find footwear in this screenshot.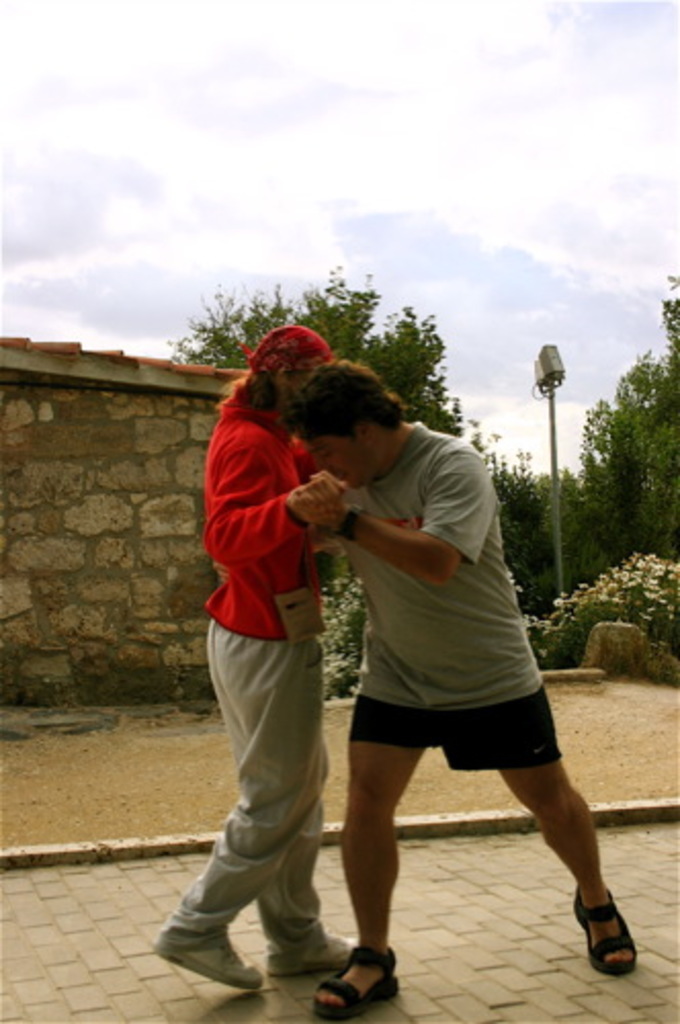
The bounding box for footwear is [left=578, top=899, right=649, bottom=979].
